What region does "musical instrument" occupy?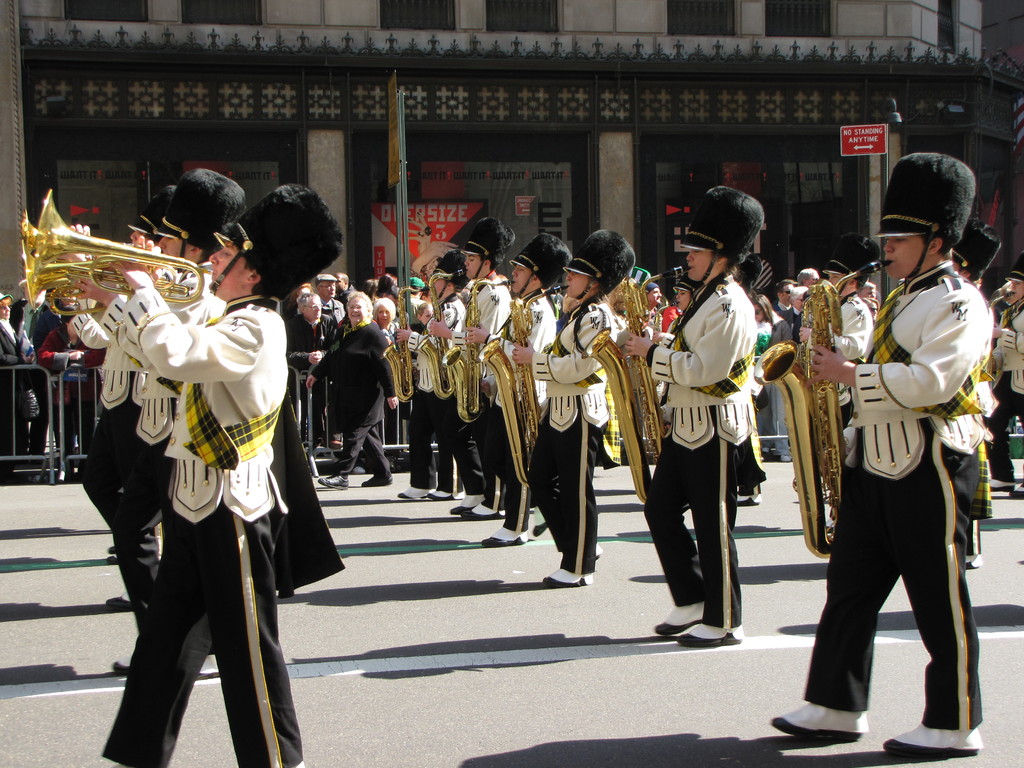
(442,278,513,423).
